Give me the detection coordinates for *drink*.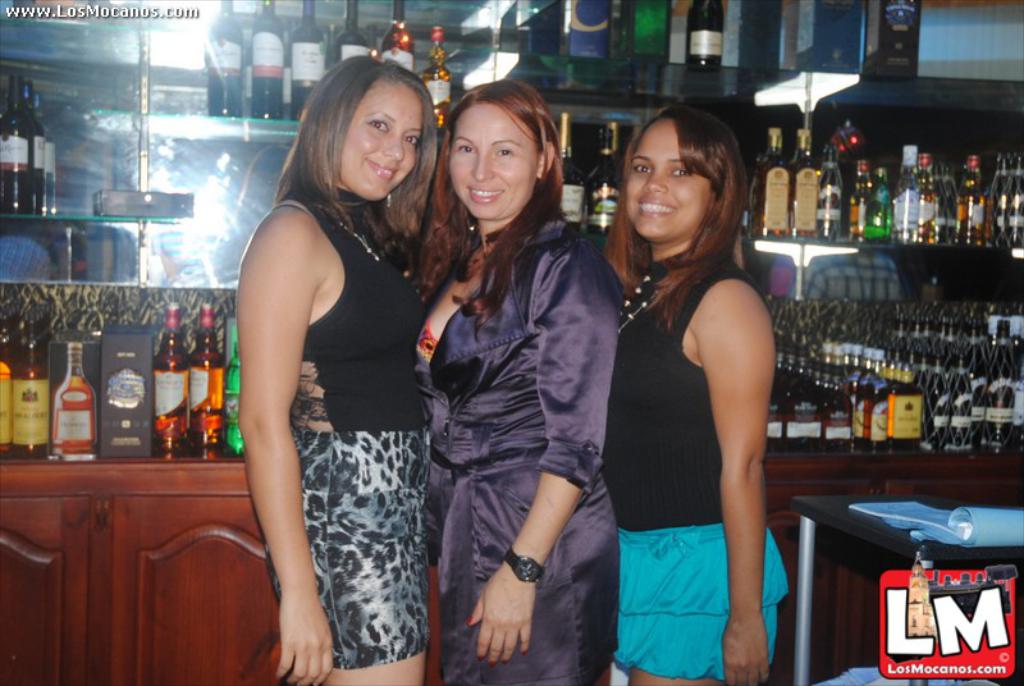
(613,0,668,63).
